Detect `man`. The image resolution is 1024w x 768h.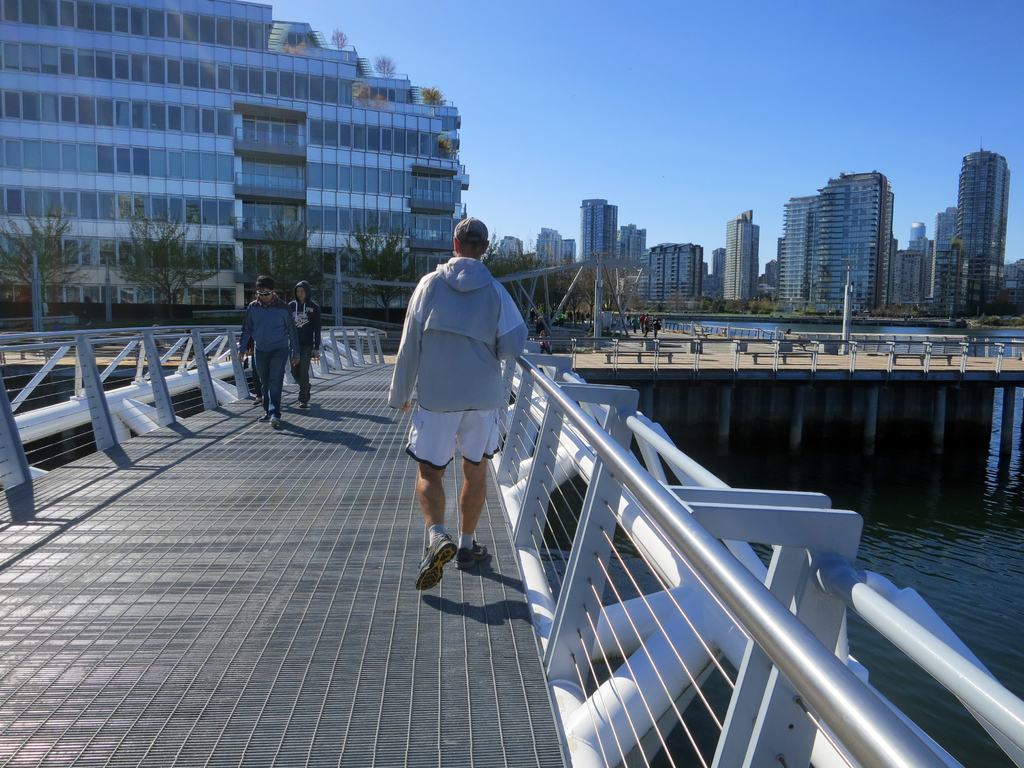
left=387, top=222, right=525, bottom=604.
